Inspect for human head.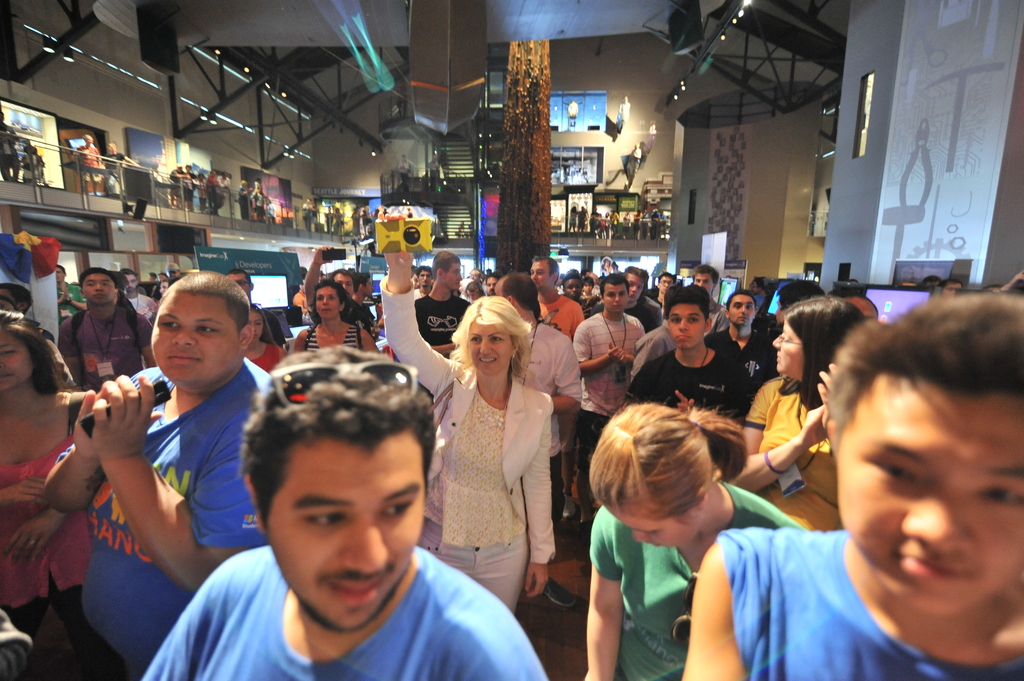
Inspection: x1=79 y1=266 x2=118 y2=303.
